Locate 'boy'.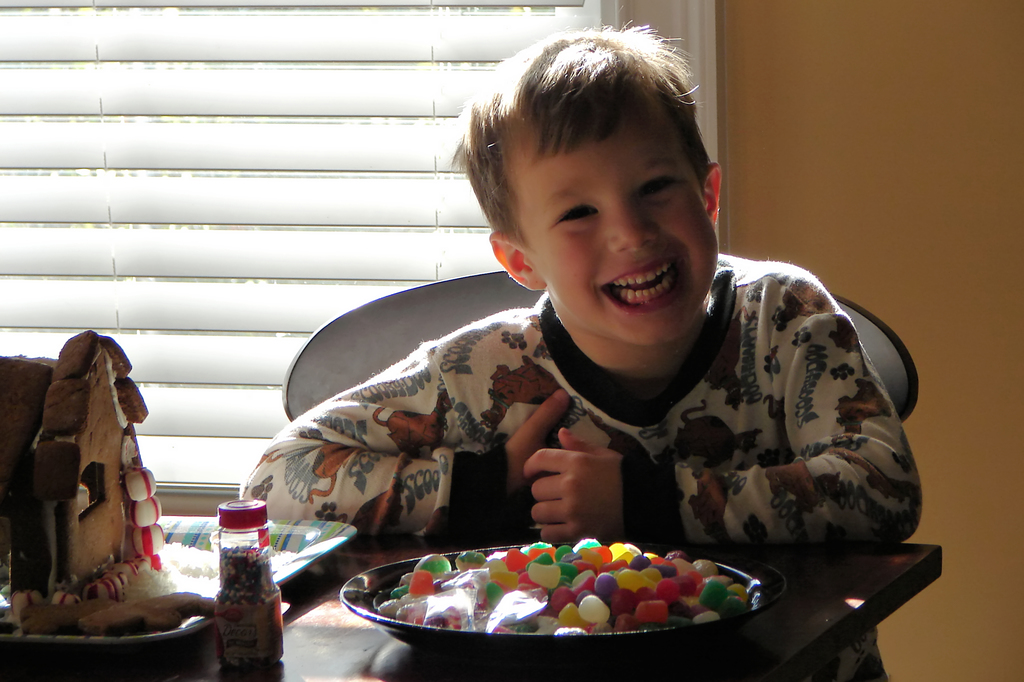
Bounding box: bbox(303, 67, 911, 569).
